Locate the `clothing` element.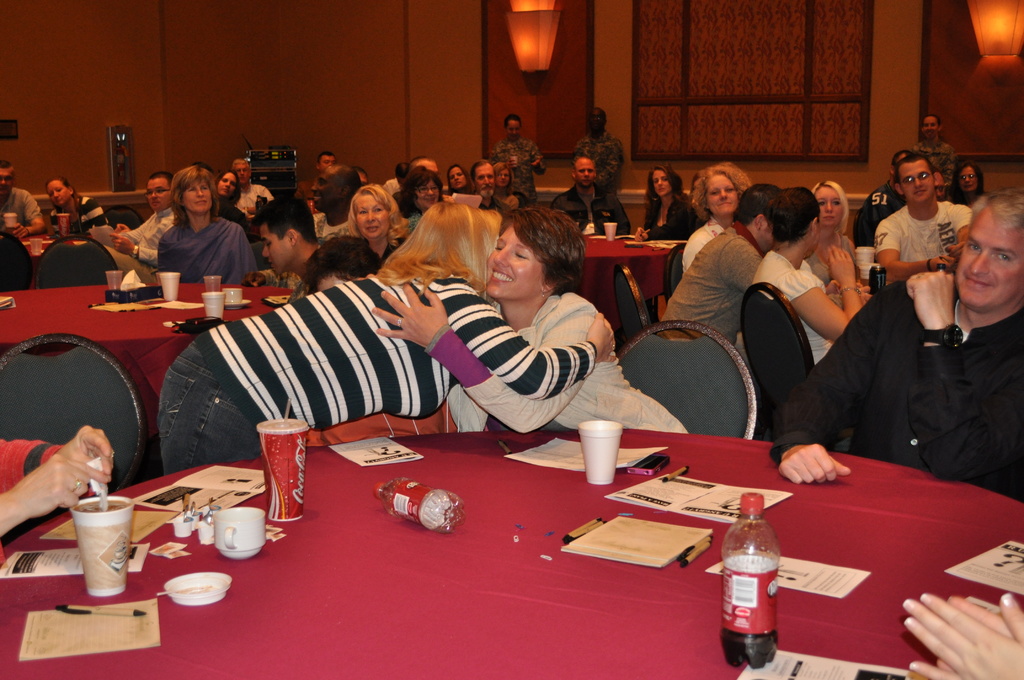
Element bbox: (left=490, top=135, right=549, bottom=207).
